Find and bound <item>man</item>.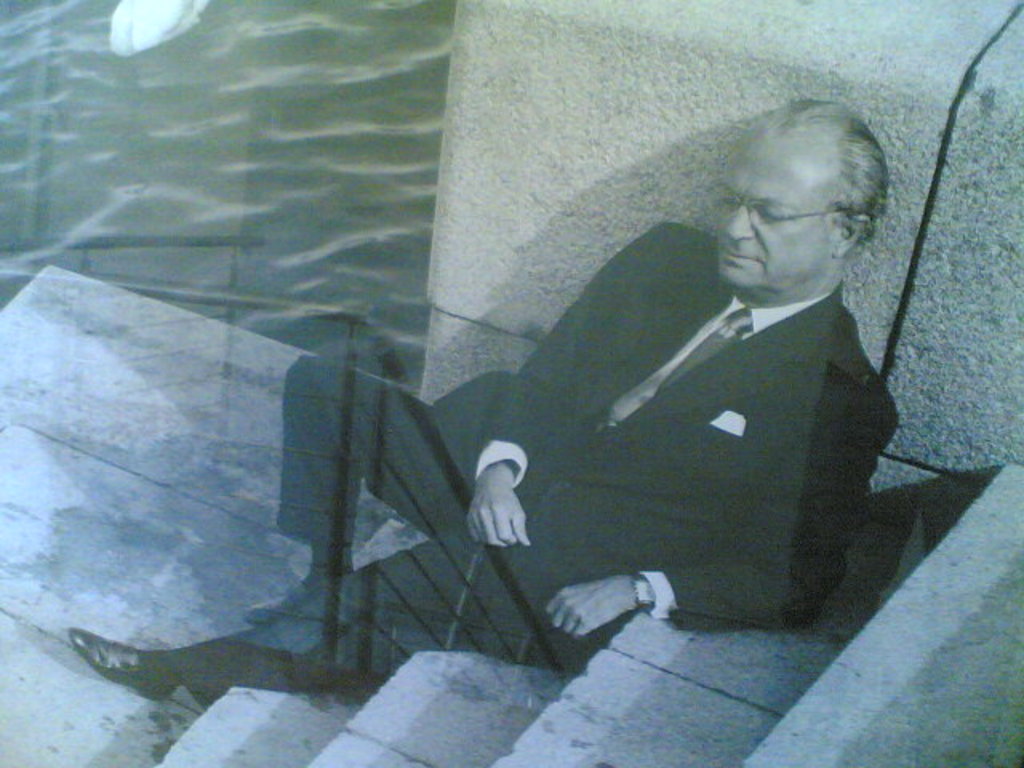
Bound: box=[138, 104, 894, 730].
